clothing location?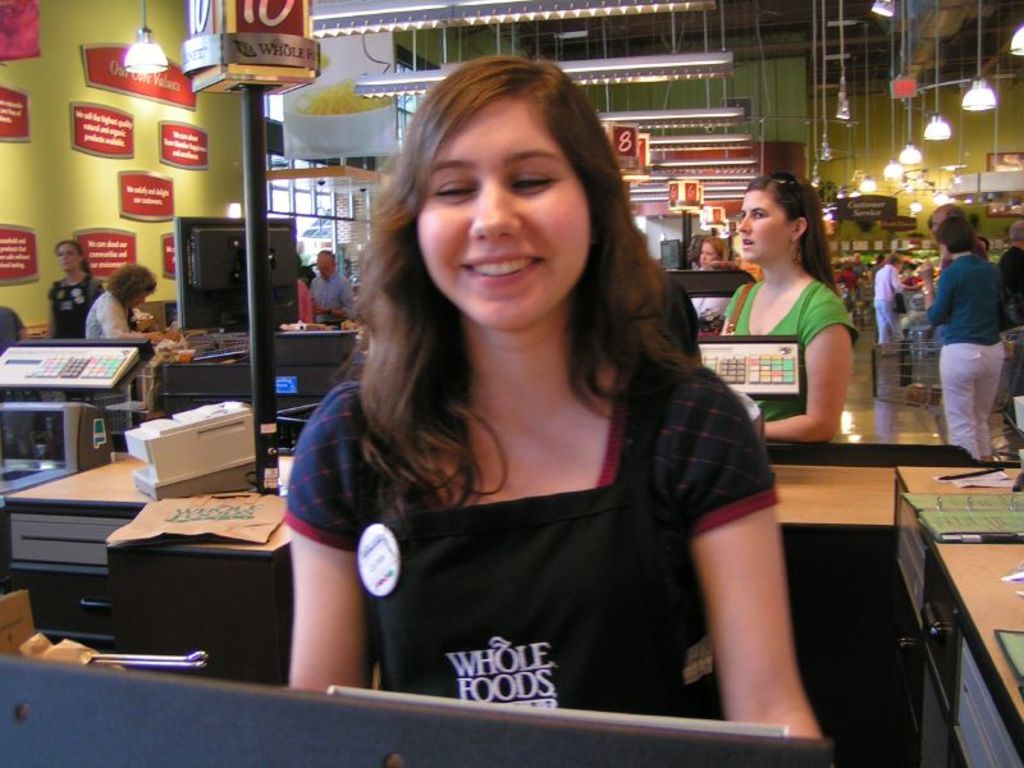
left=288, top=278, right=326, bottom=323
